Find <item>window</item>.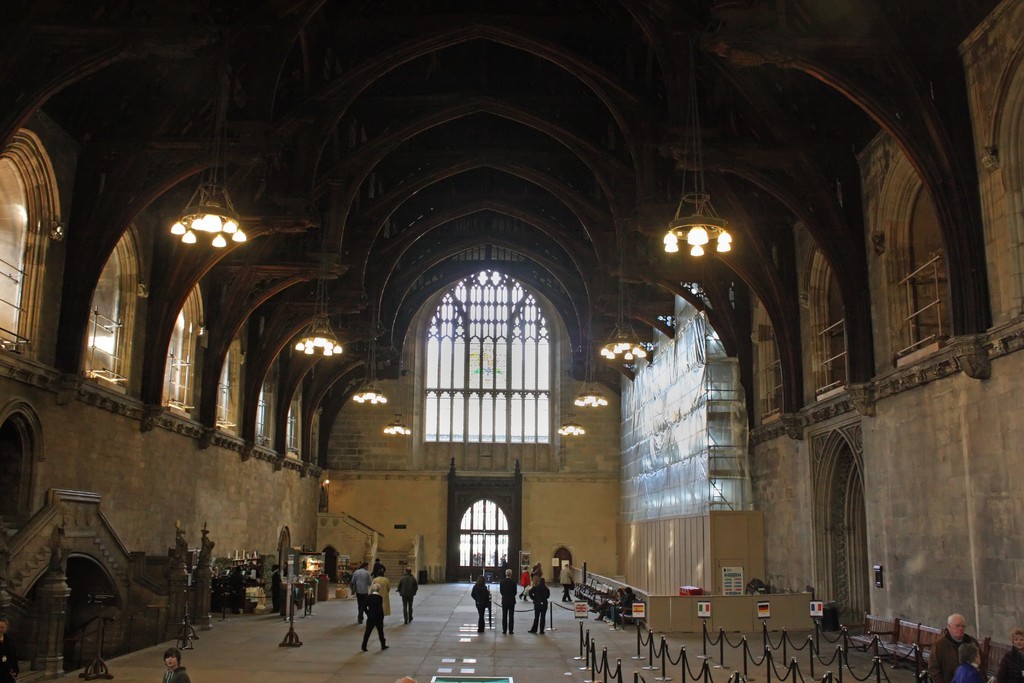
[162, 294, 196, 415].
